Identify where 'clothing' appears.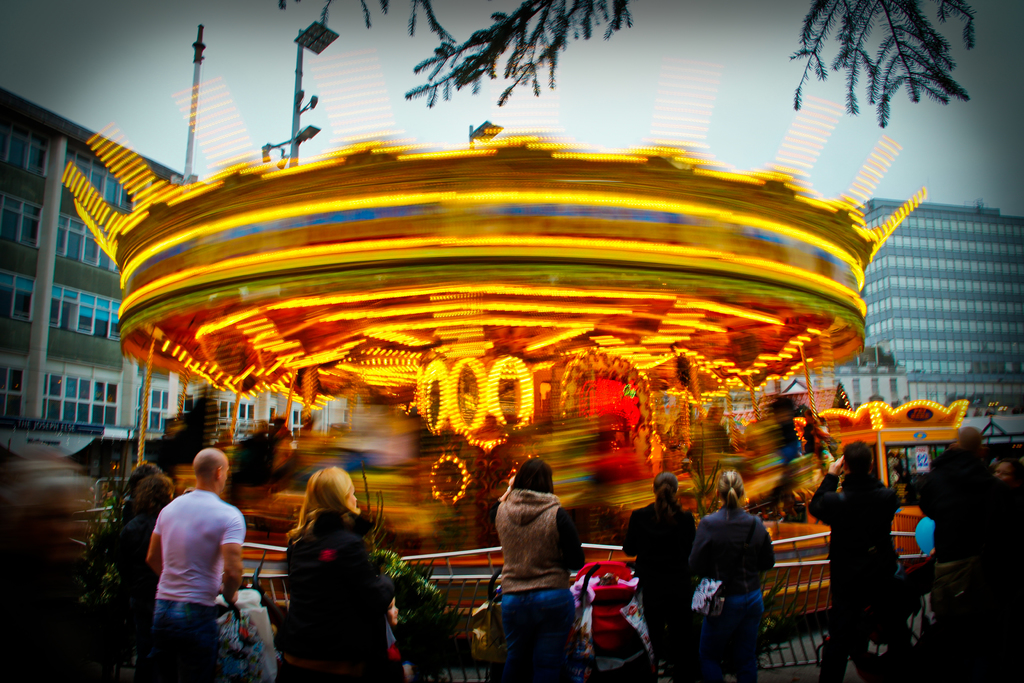
Appears at Rect(623, 503, 696, 682).
